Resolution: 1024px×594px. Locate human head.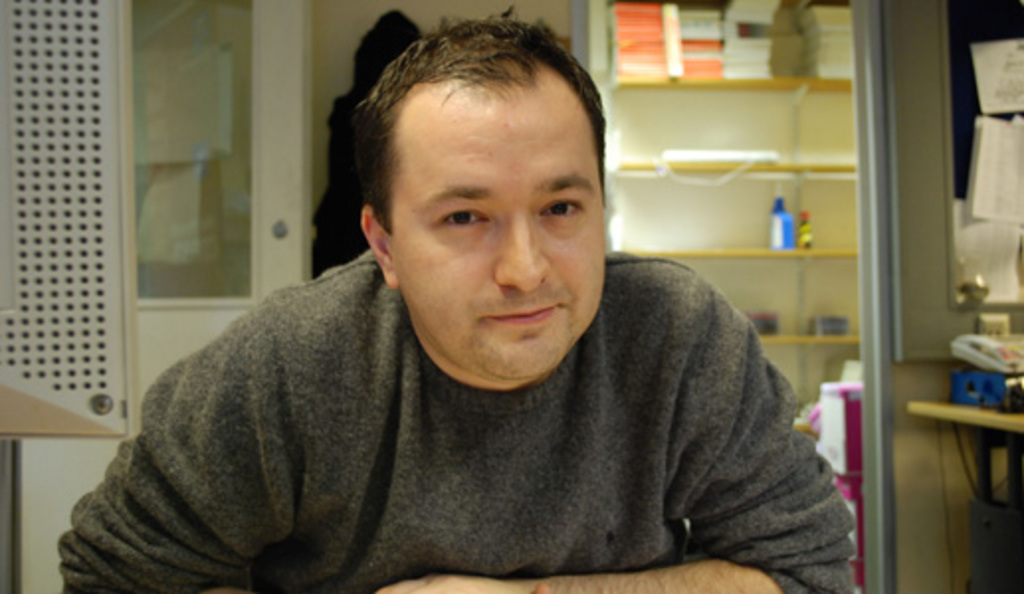
(x1=331, y1=6, x2=620, y2=339).
